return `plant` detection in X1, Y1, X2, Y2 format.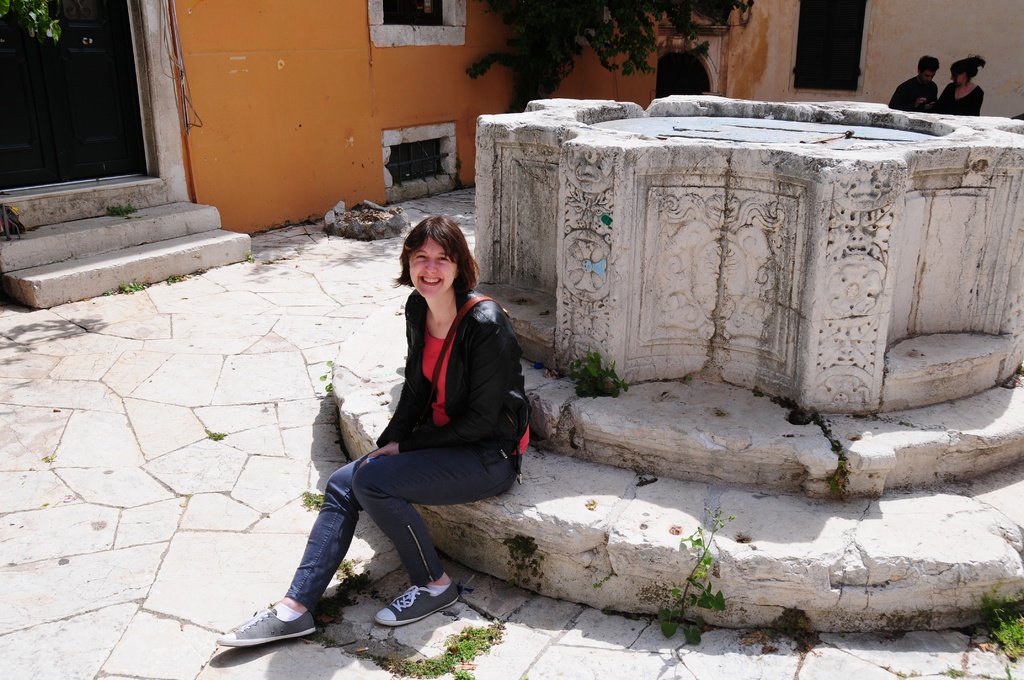
566, 349, 630, 400.
